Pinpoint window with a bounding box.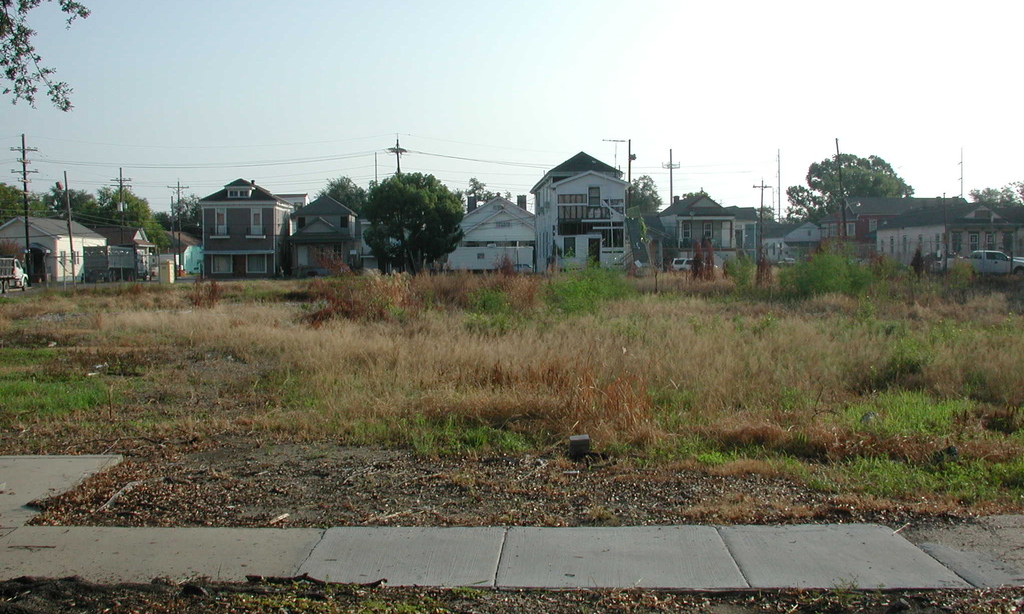
Rect(228, 191, 235, 196).
